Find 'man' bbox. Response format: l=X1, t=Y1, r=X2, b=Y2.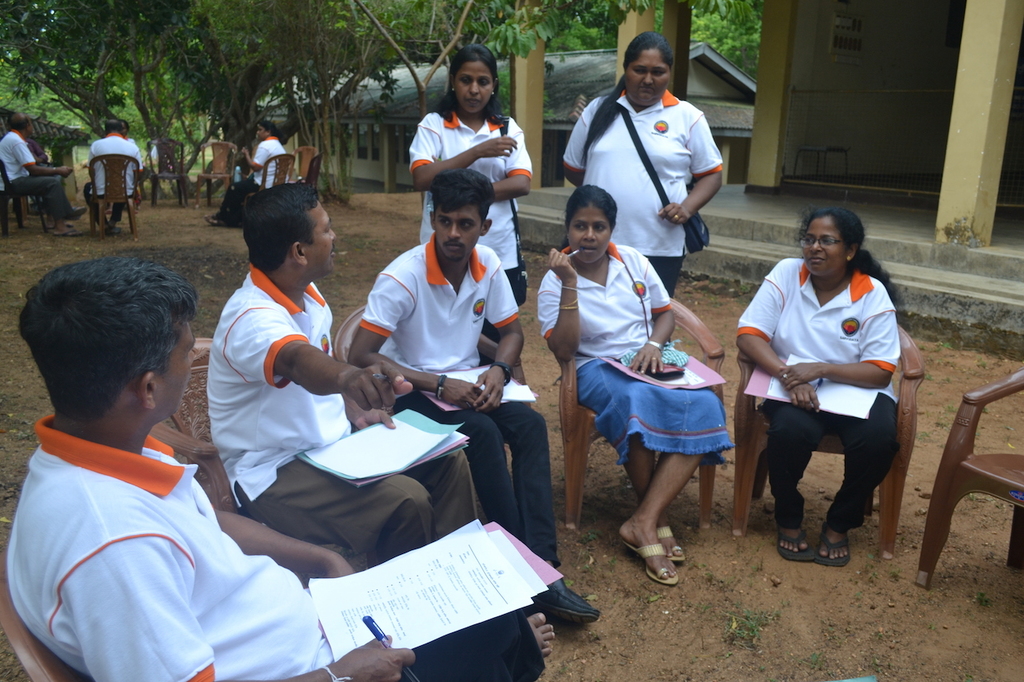
l=351, t=168, r=605, b=628.
